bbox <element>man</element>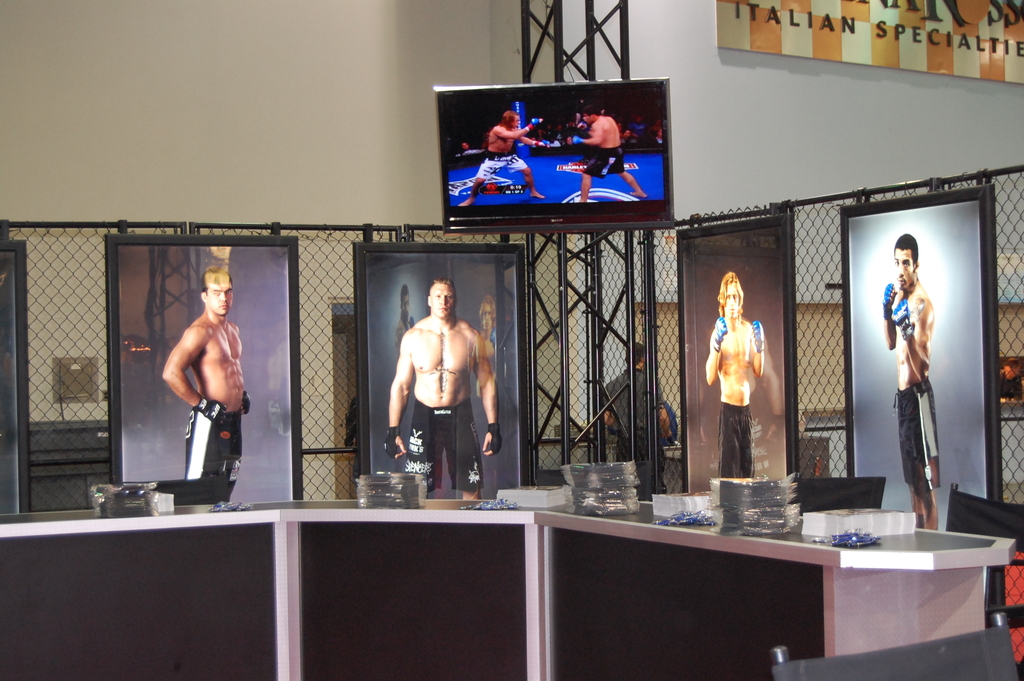
[598, 343, 672, 490]
